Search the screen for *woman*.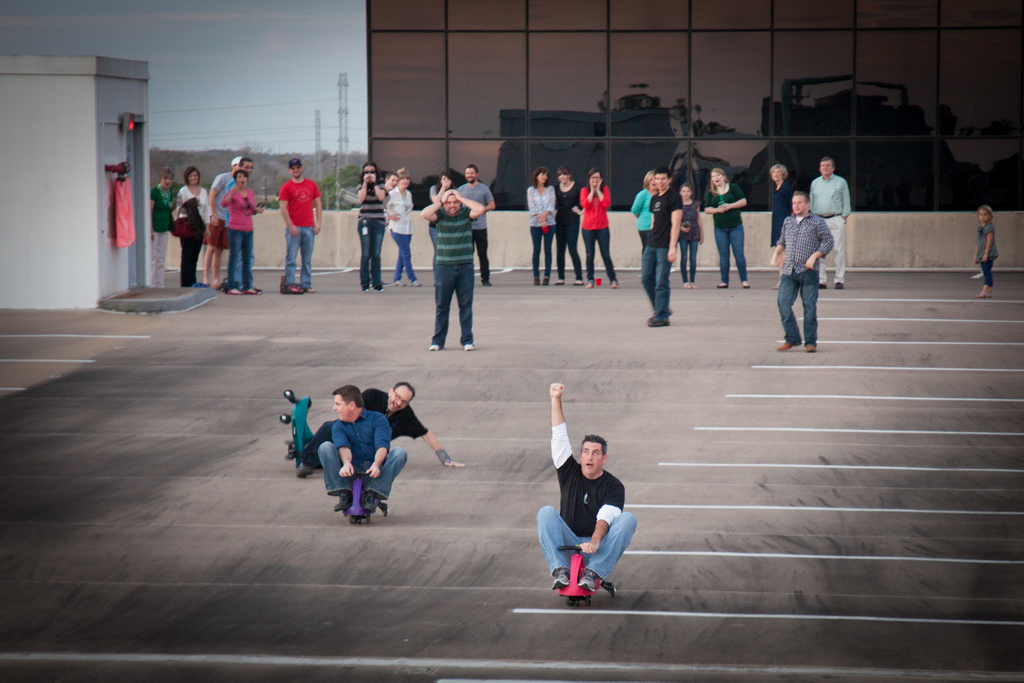
Found at {"left": 552, "top": 162, "right": 586, "bottom": 288}.
